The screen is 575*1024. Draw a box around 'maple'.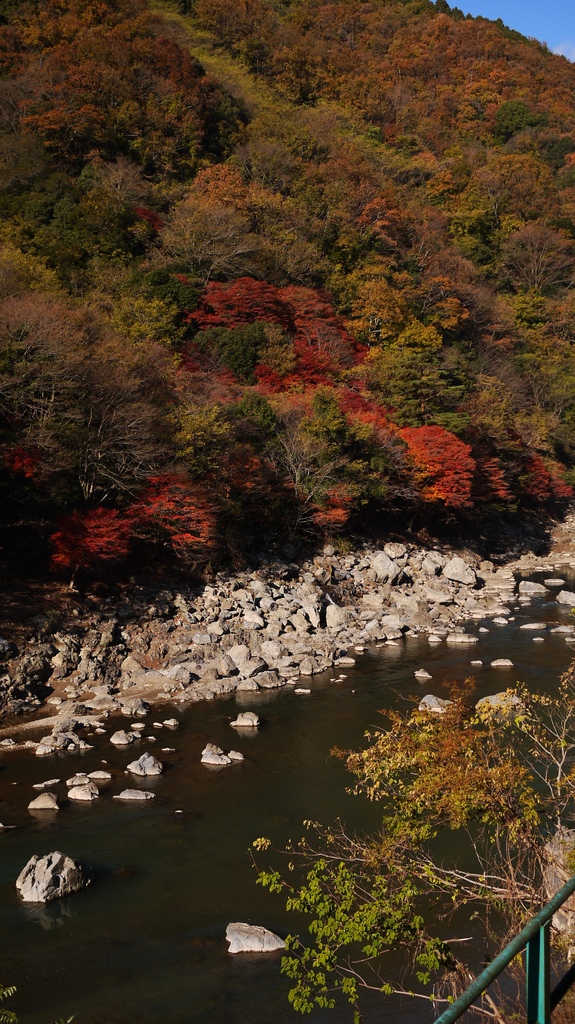
pyautogui.locateOnScreen(245, 653, 574, 1021).
